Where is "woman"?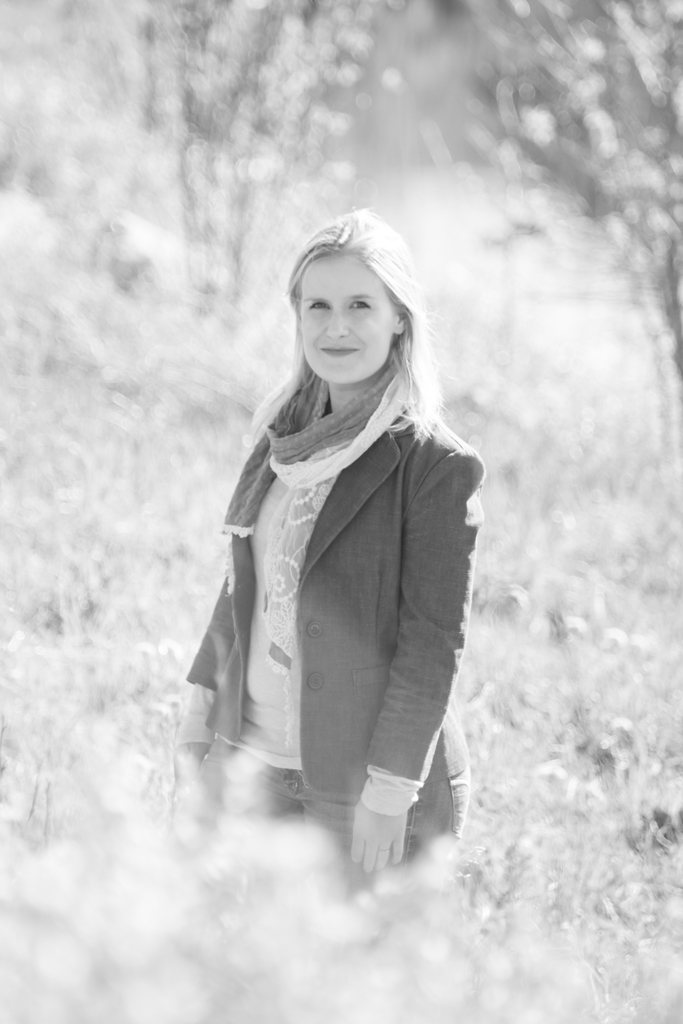
x1=173 y1=204 x2=504 y2=891.
